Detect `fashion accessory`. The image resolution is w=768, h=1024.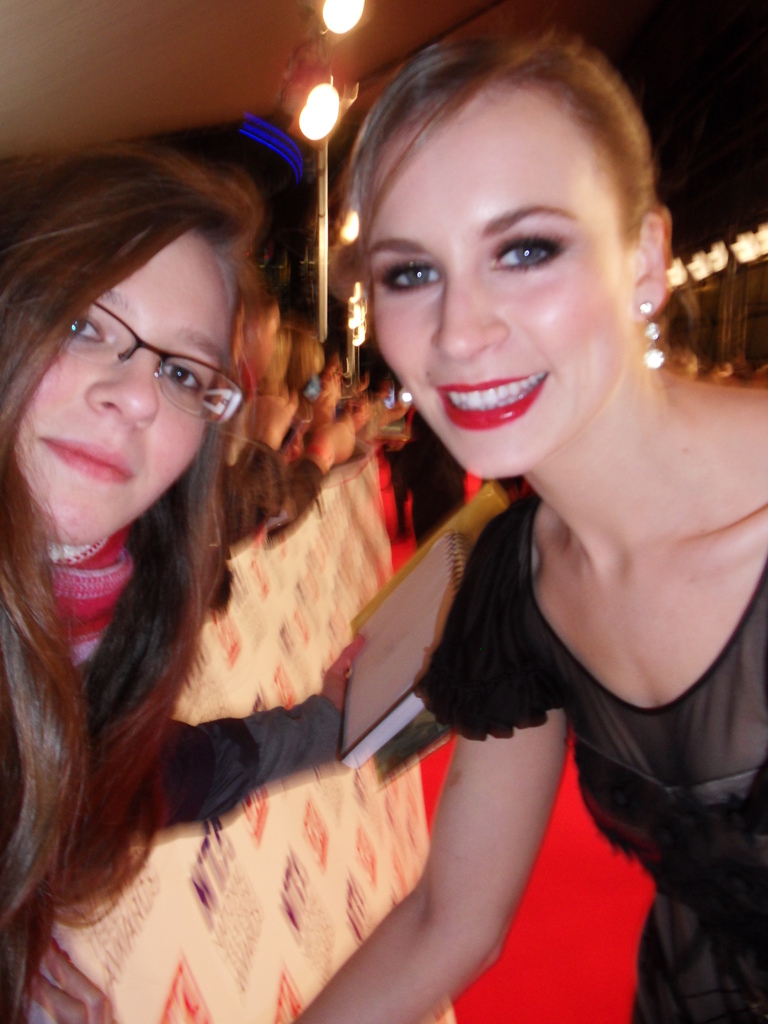
[x1=40, y1=531, x2=138, y2=645].
